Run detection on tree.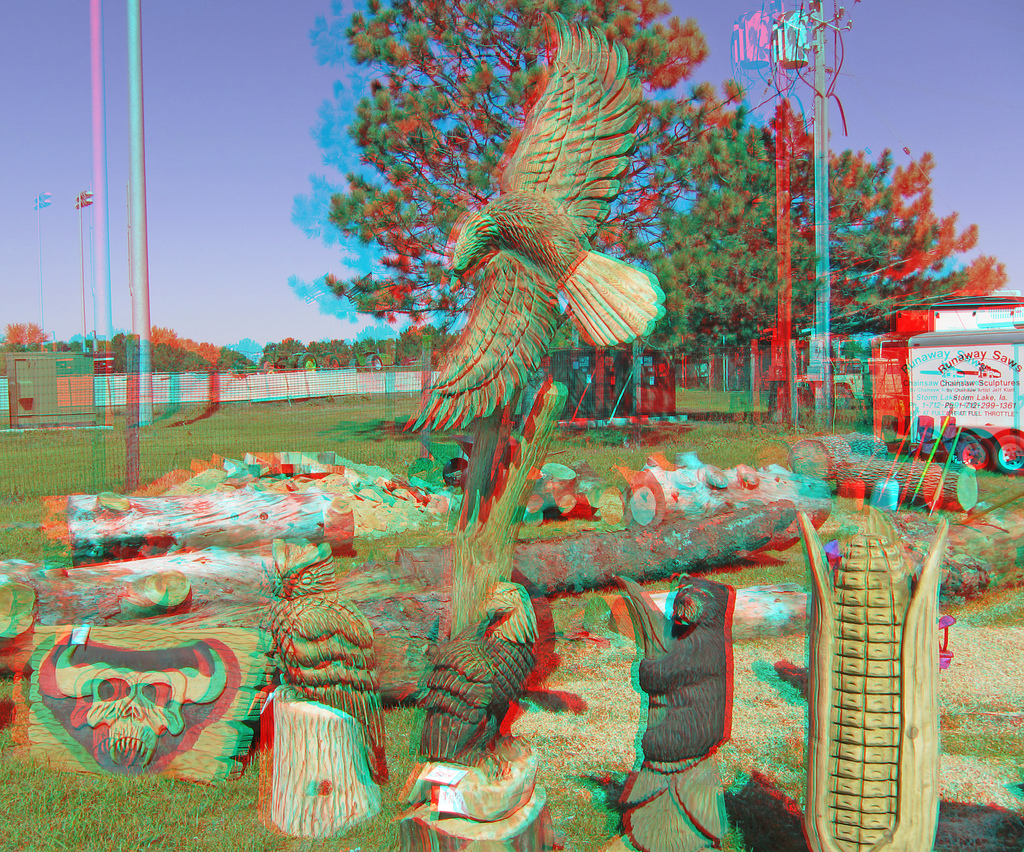
Result: locate(0, 320, 52, 344).
